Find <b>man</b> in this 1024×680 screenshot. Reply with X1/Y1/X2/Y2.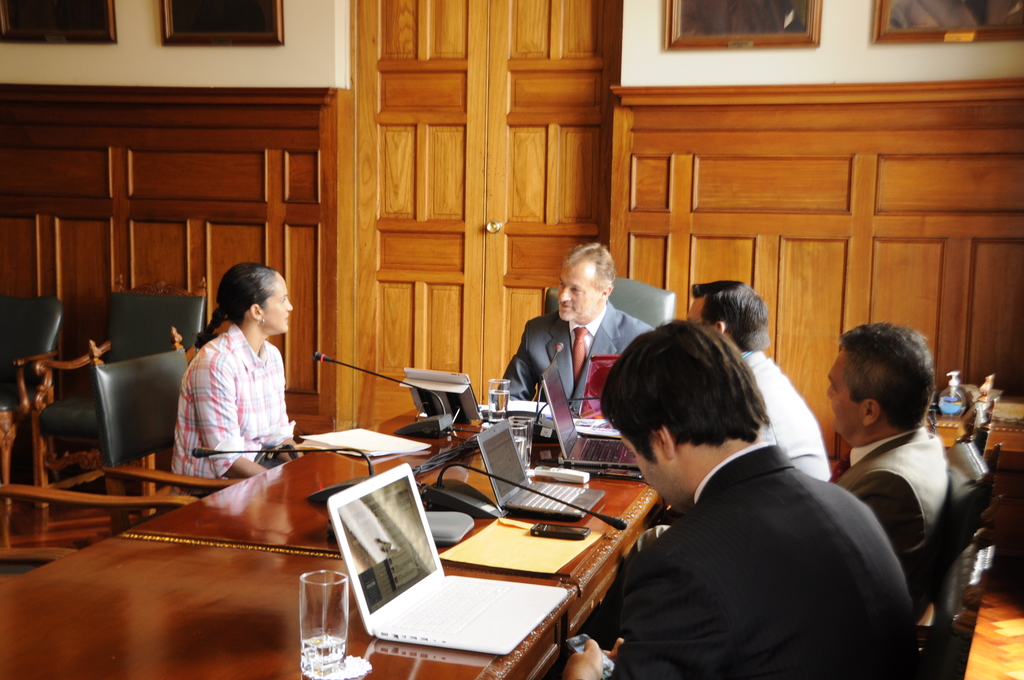
622/320/950/555.
